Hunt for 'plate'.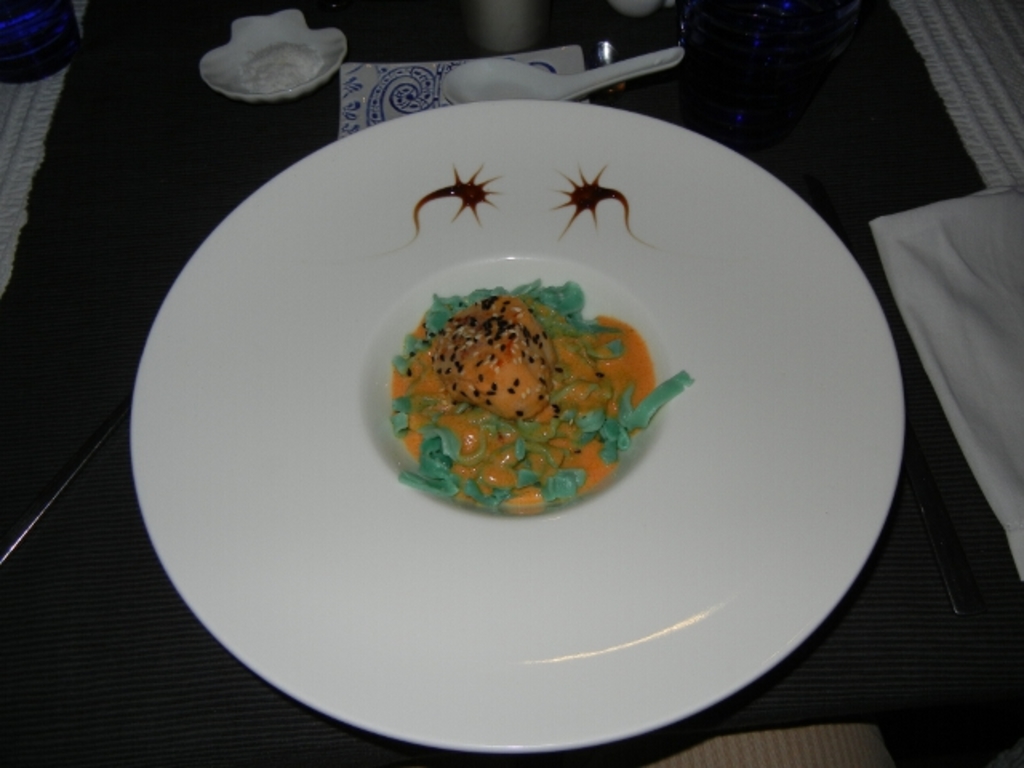
Hunted down at left=128, top=91, right=899, bottom=747.
